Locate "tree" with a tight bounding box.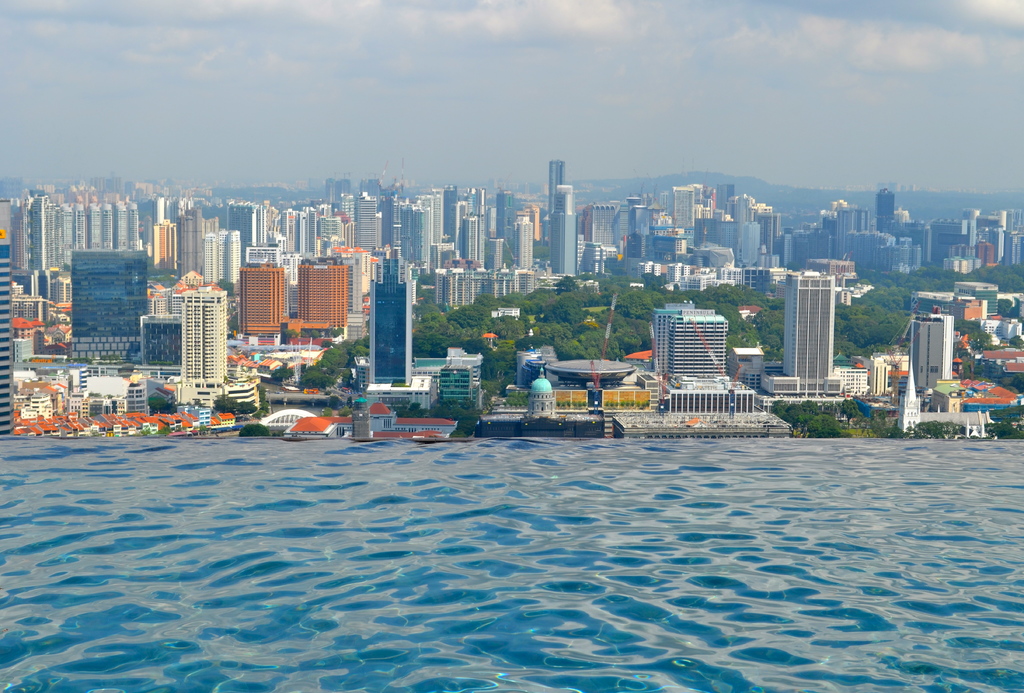
select_region(210, 272, 235, 295).
